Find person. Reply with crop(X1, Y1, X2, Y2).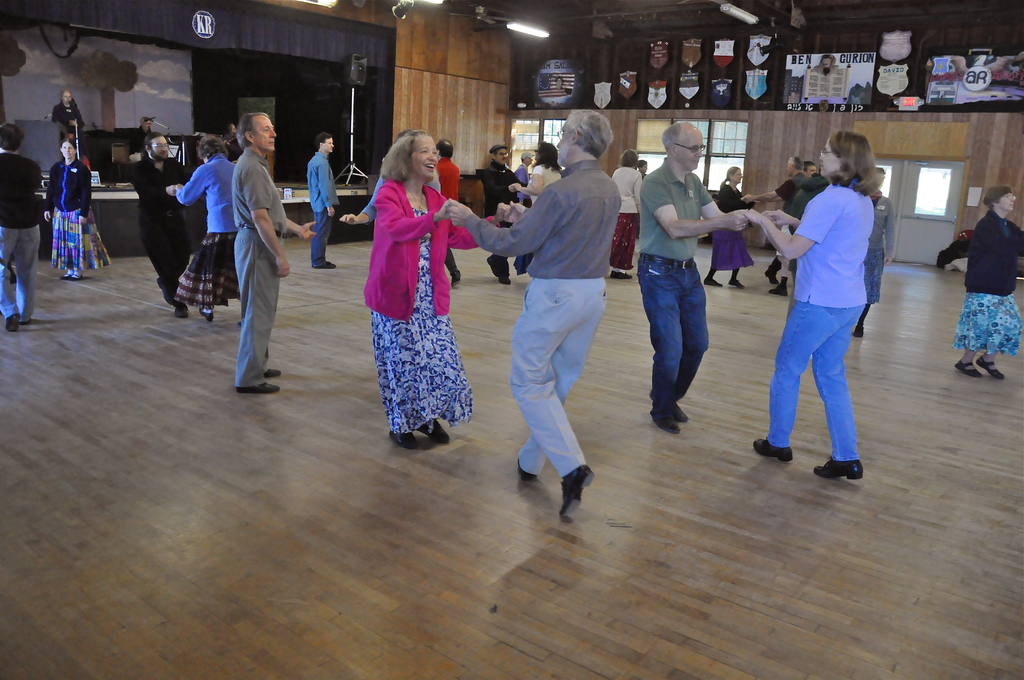
crop(440, 136, 465, 289).
